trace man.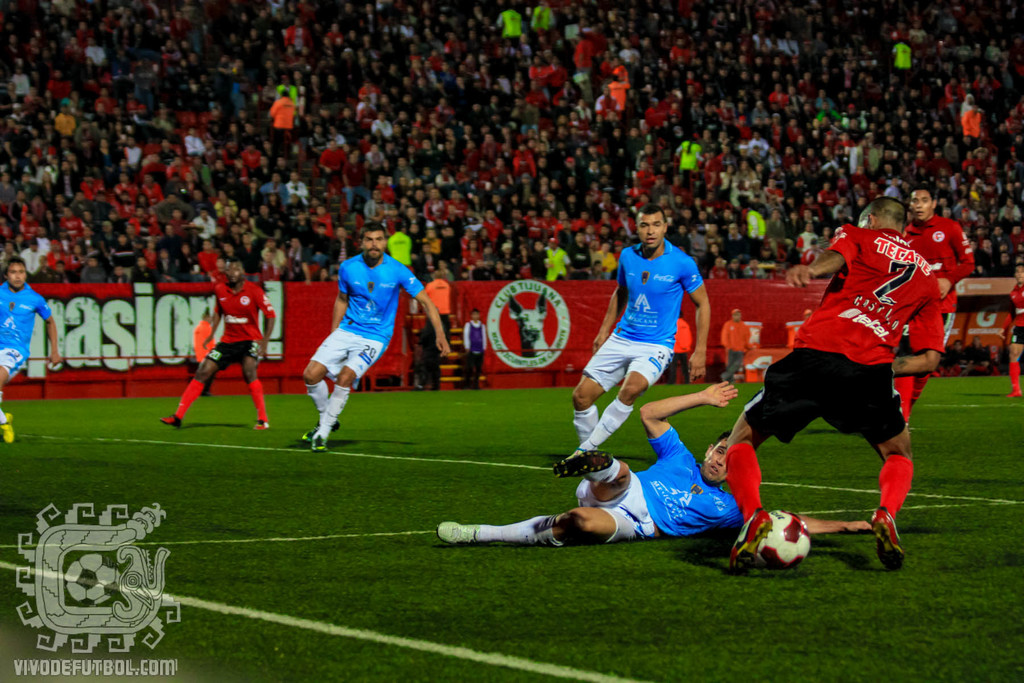
Traced to box(962, 105, 977, 145).
